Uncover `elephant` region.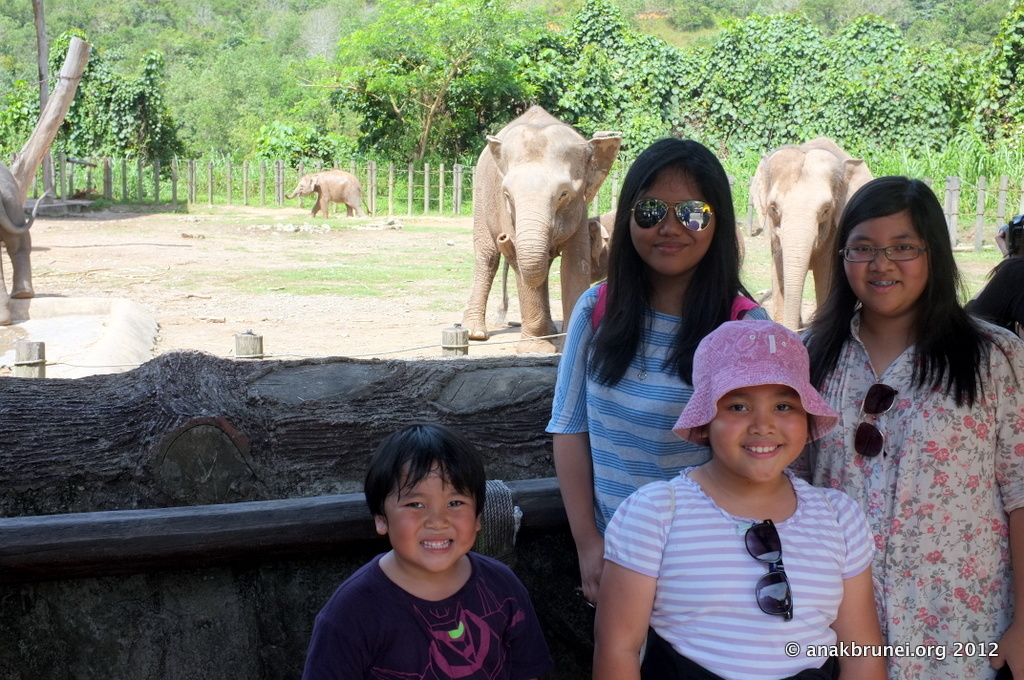
Uncovered: detection(283, 162, 368, 226).
